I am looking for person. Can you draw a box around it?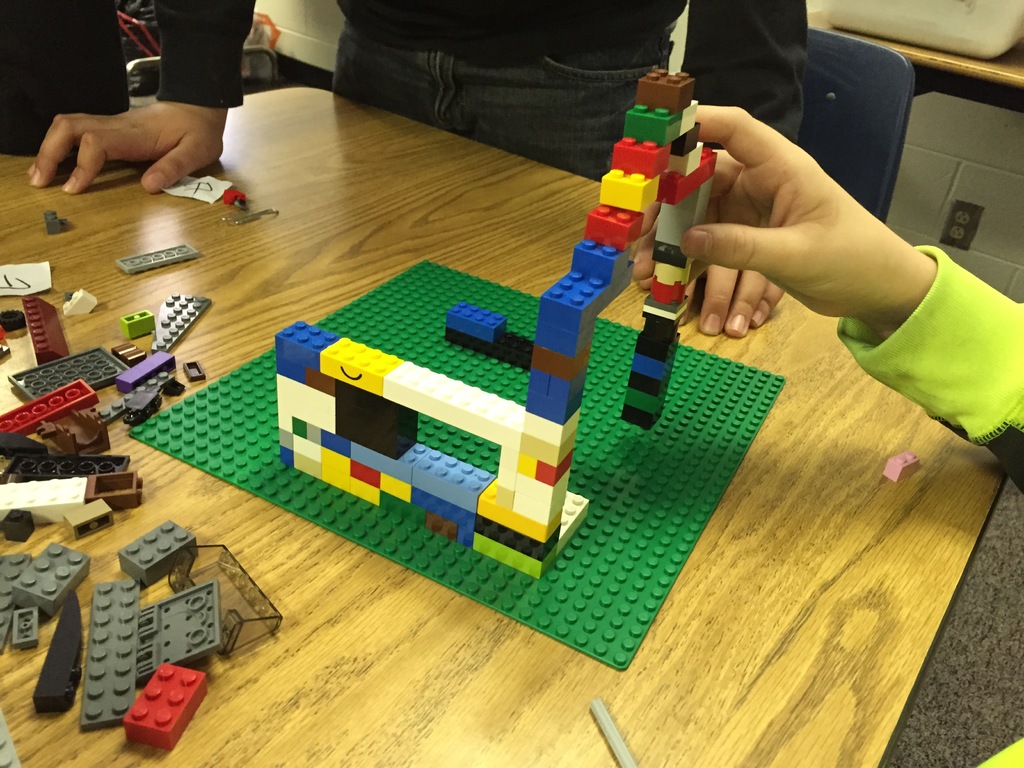
Sure, the bounding box is bbox=[0, 1, 134, 161].
